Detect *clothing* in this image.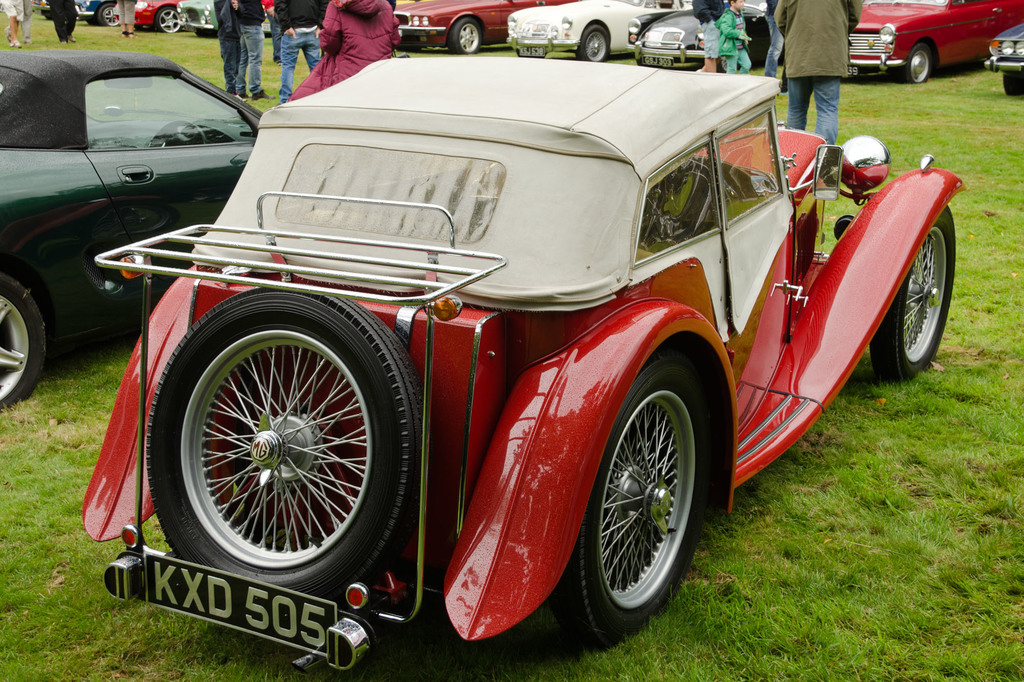
Detection: 113, 0, 145, 30.
